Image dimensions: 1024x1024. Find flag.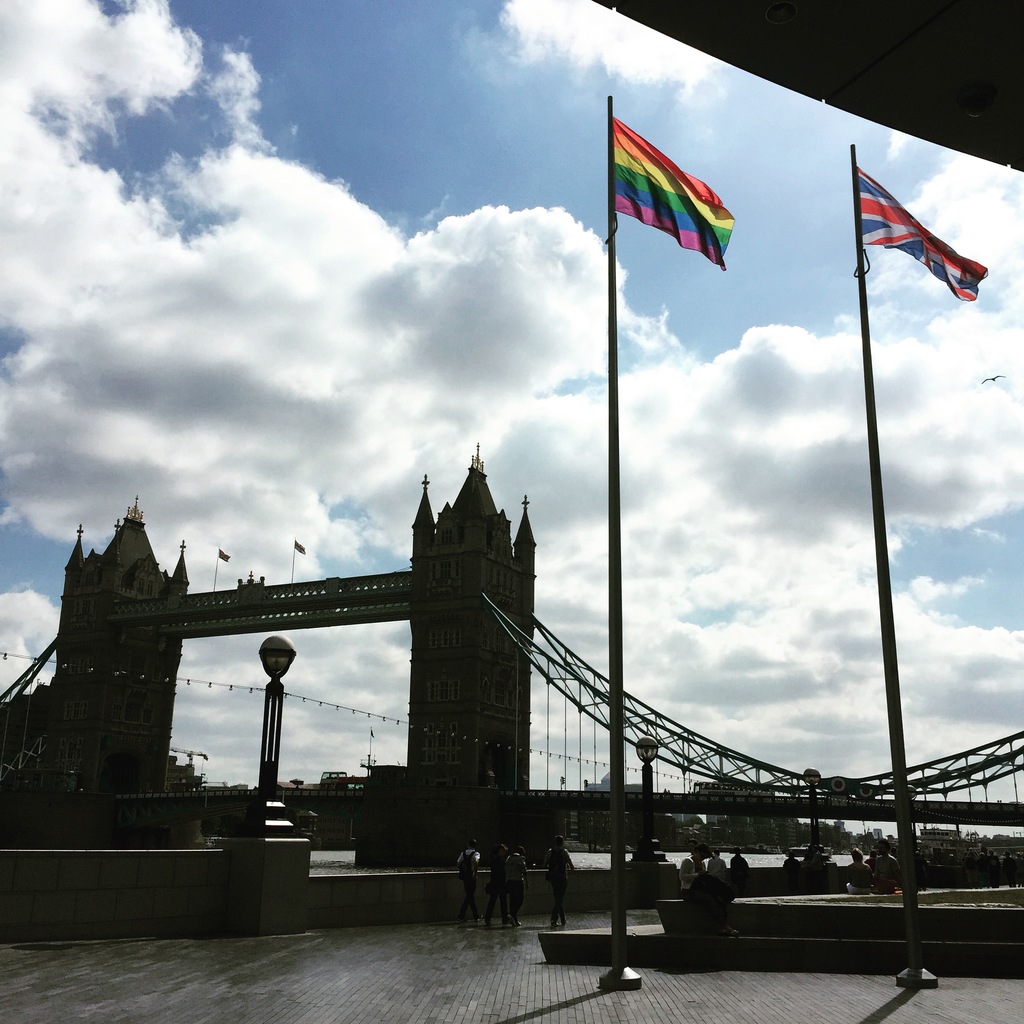
(852,163,1005,298).
